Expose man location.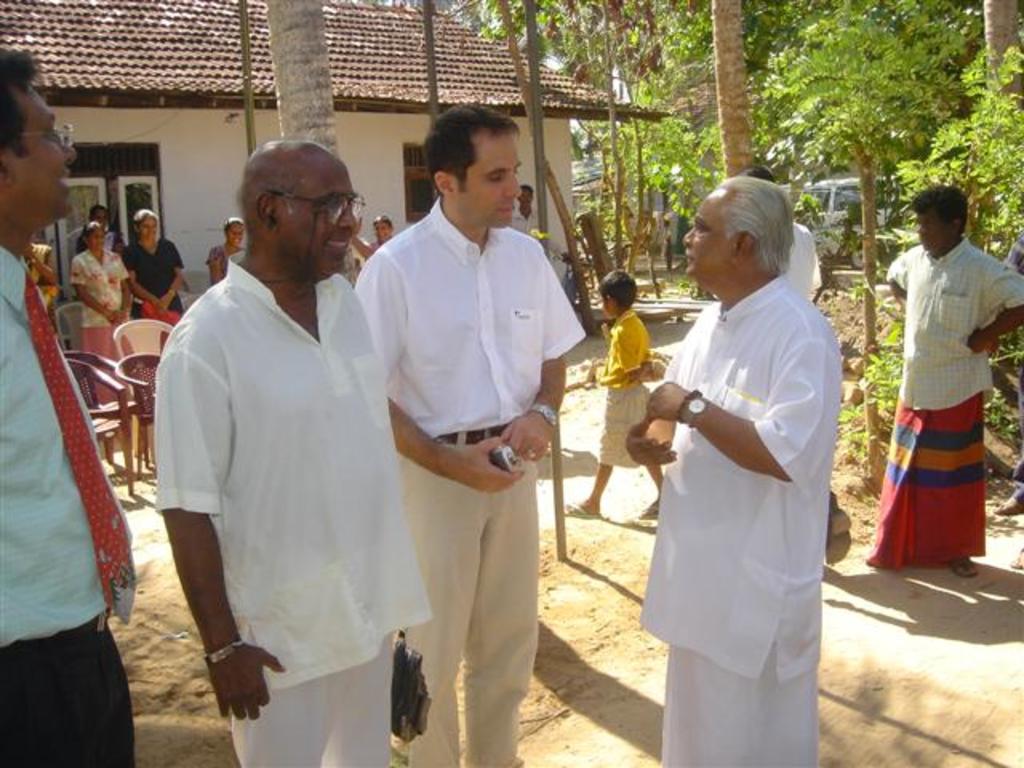
Exposed at 619/170/850/766.
